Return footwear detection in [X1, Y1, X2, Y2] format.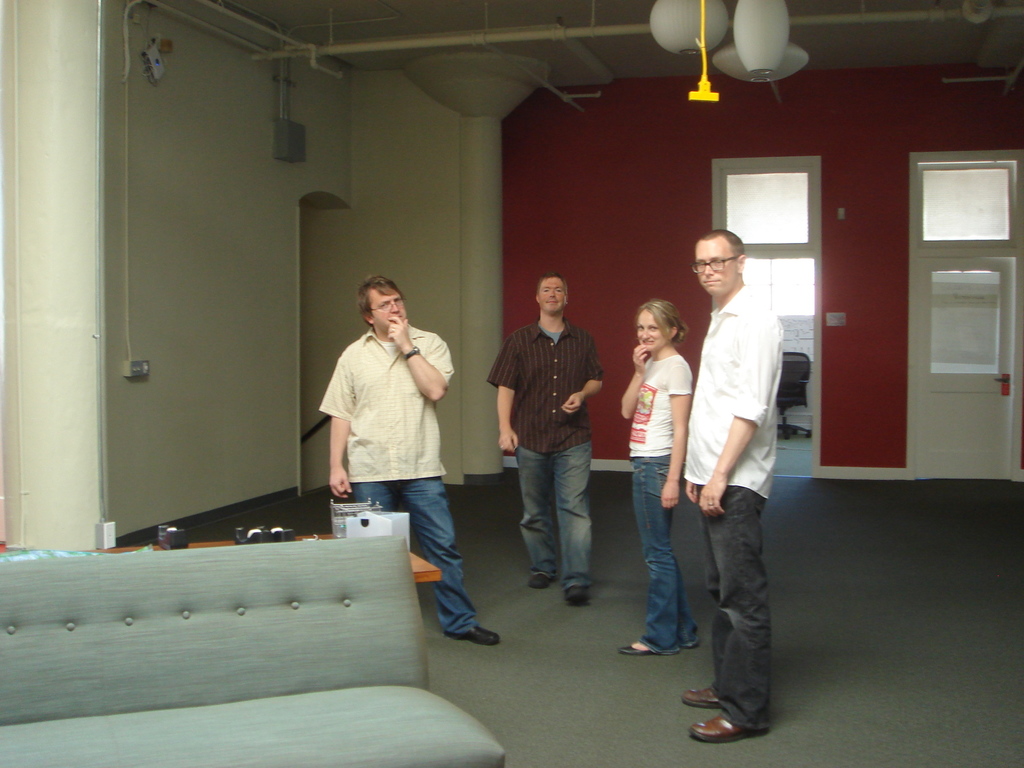
[563, 579, 593, 607].
